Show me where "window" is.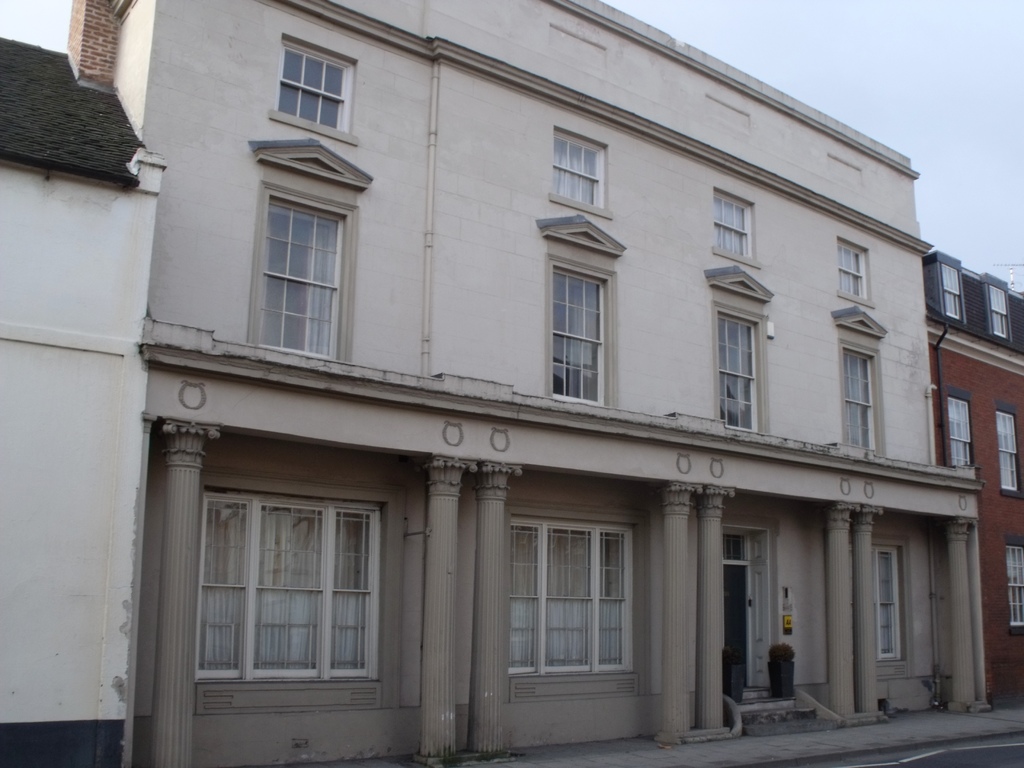
"window" is at region(950, 395, 979, 467).
